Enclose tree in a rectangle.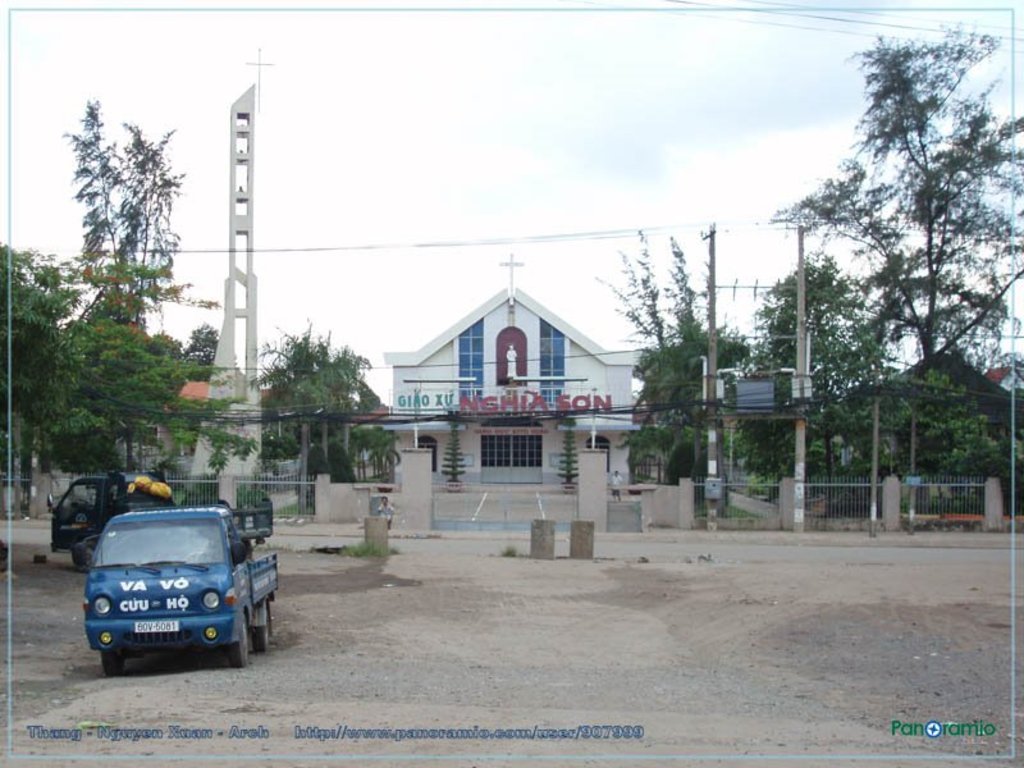
select_region(0, 239, 86, 476).
